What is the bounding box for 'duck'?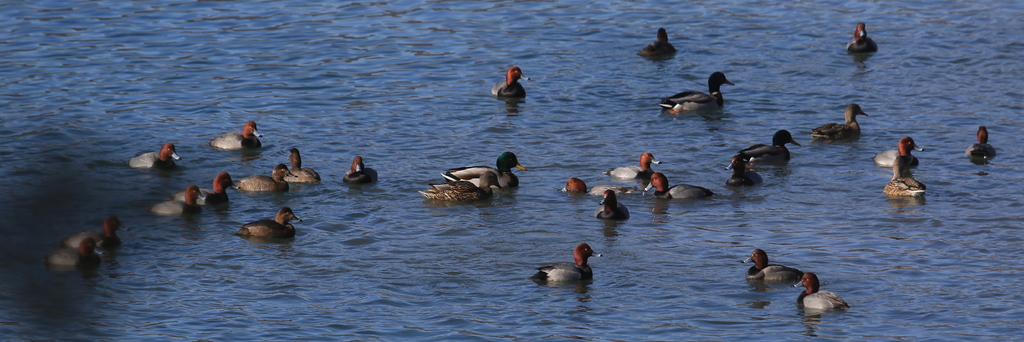
<region>129, 137, 179, 176</region>.
